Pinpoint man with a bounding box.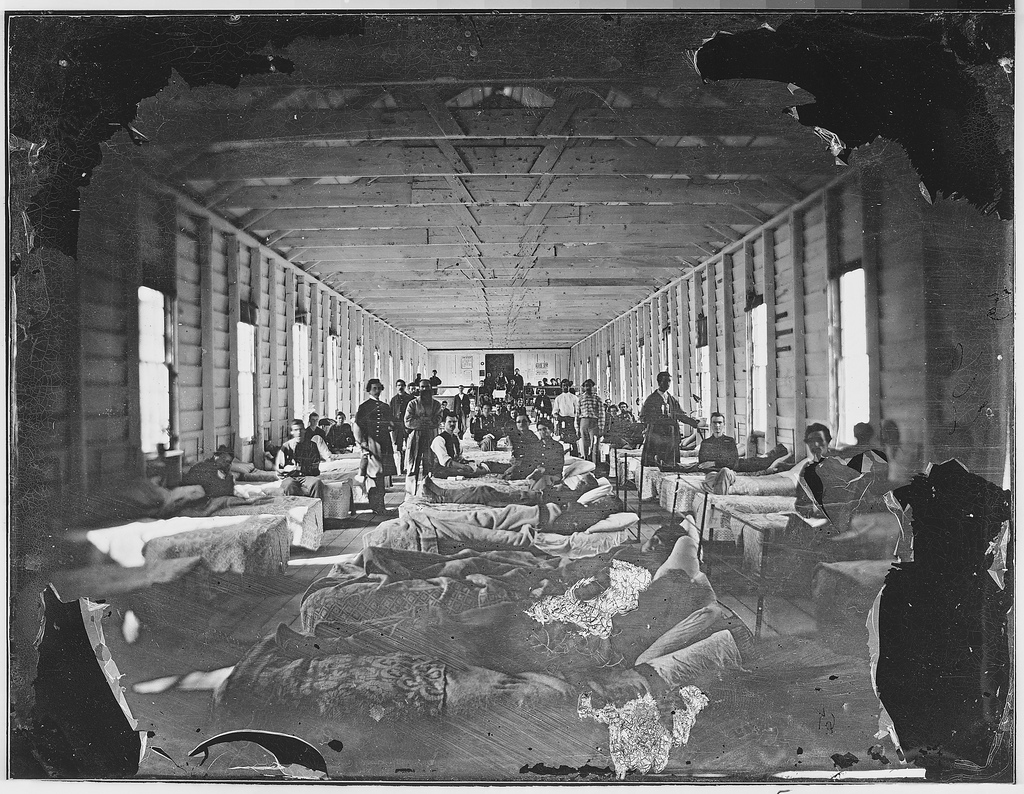
rect(402, 378, 443, 478).
